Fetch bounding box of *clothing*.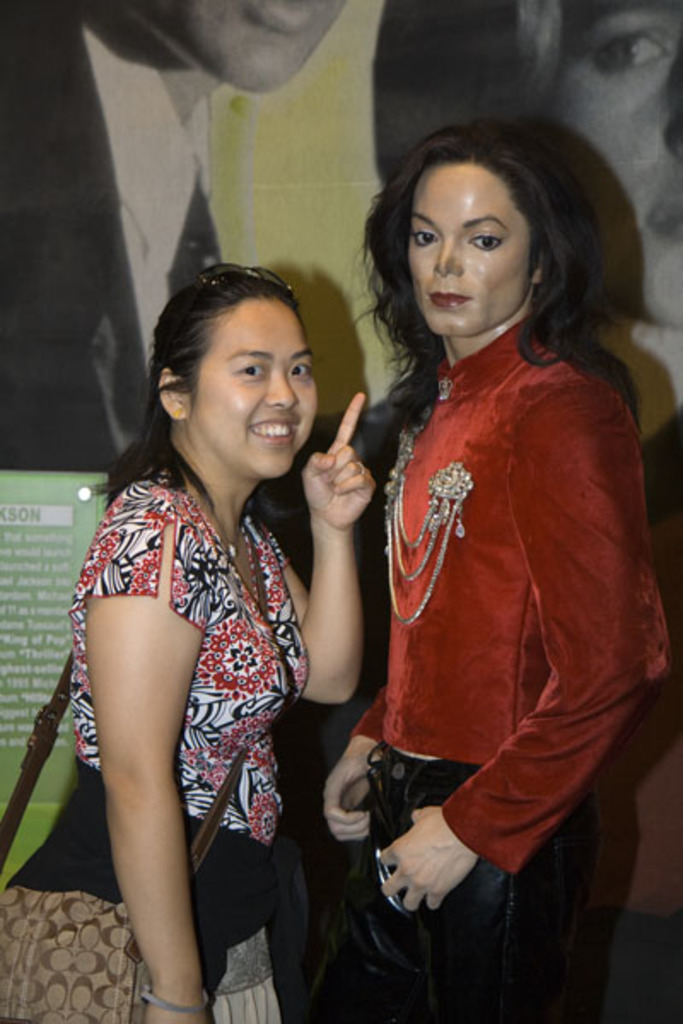
Bbox: crop(348, 276, 644, 887).
